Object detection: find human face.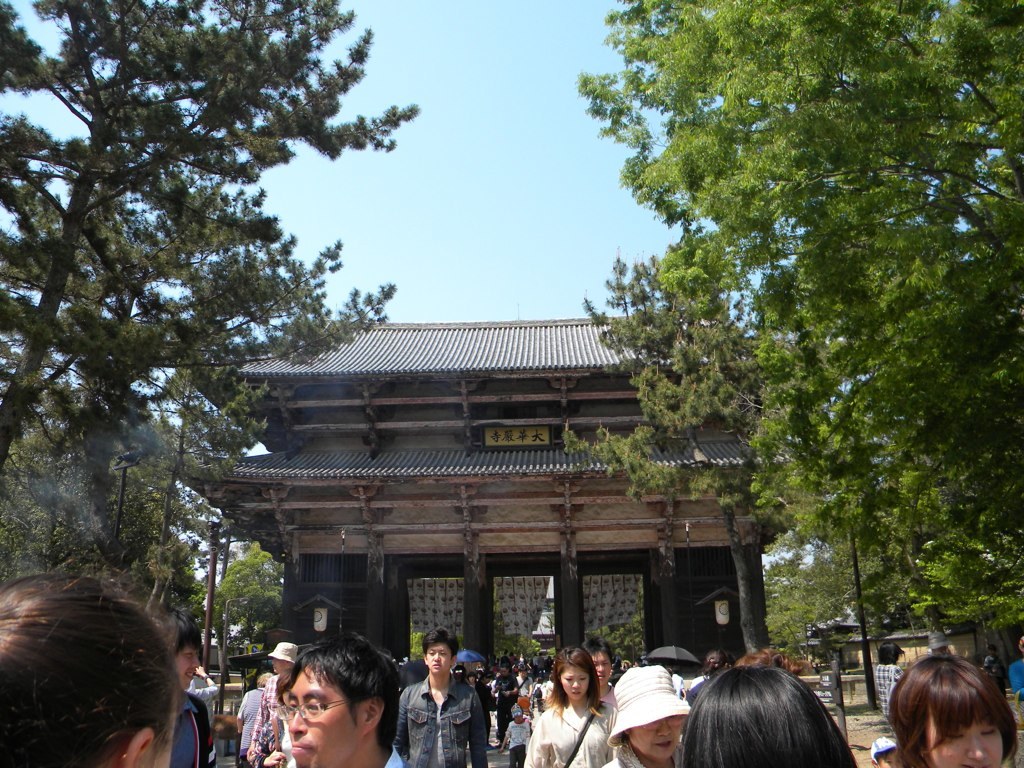
<bbox>287, 667, 363, 767</bbox>.
